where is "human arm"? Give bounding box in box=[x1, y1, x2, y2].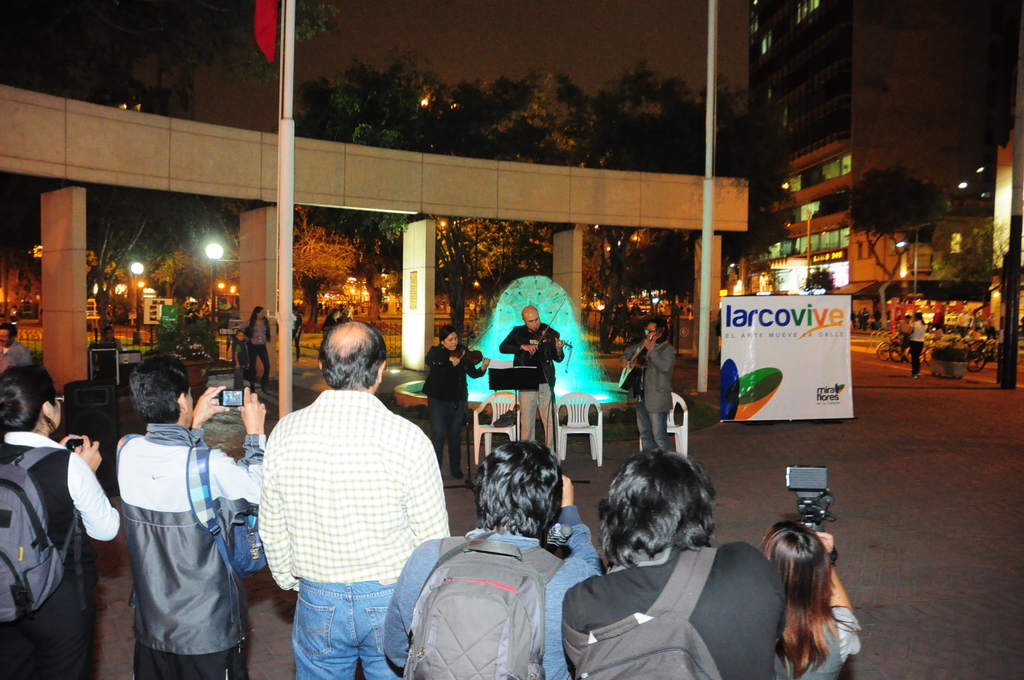
box=[404, 465, 445, 542].
